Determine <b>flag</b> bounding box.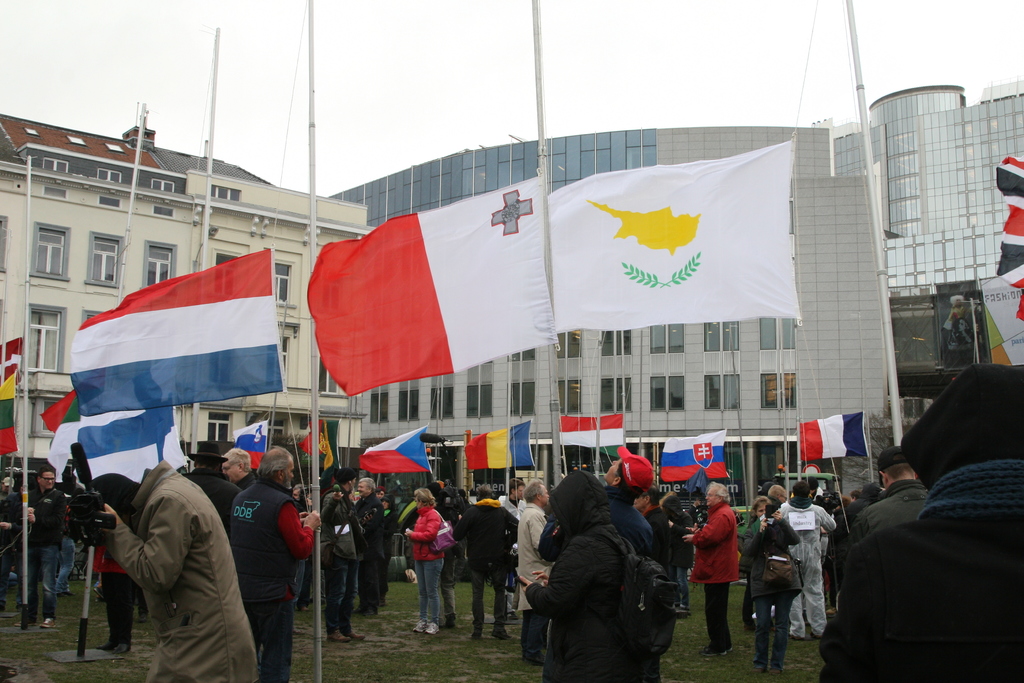
Determined: x1=462 y1=416 x2=536 y2=474.
